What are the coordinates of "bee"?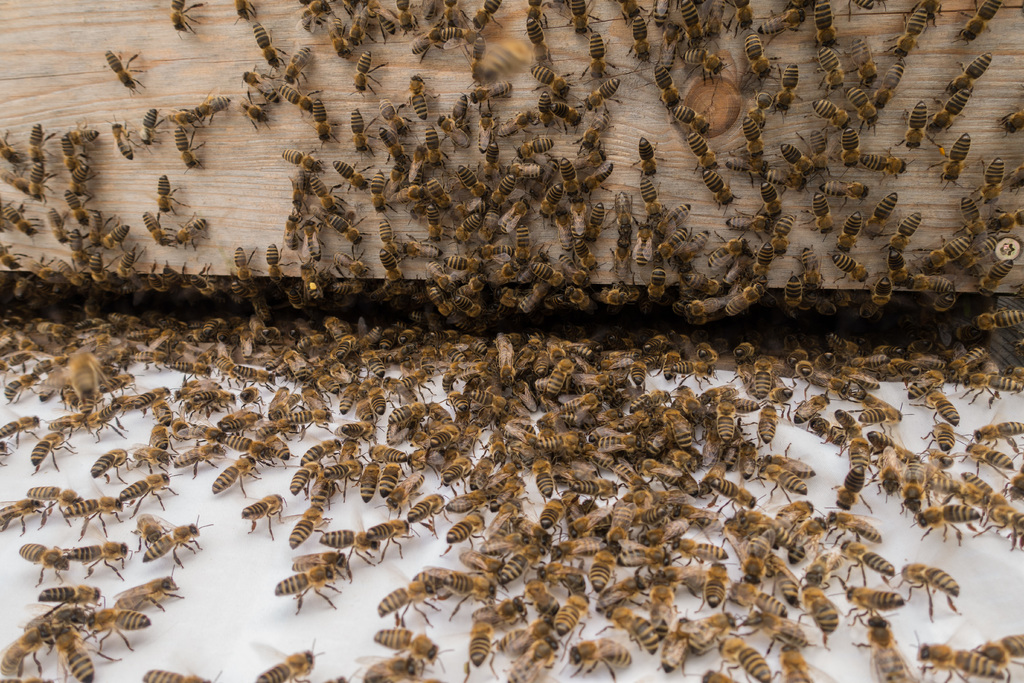
locate(234, 245, 264, 283).
